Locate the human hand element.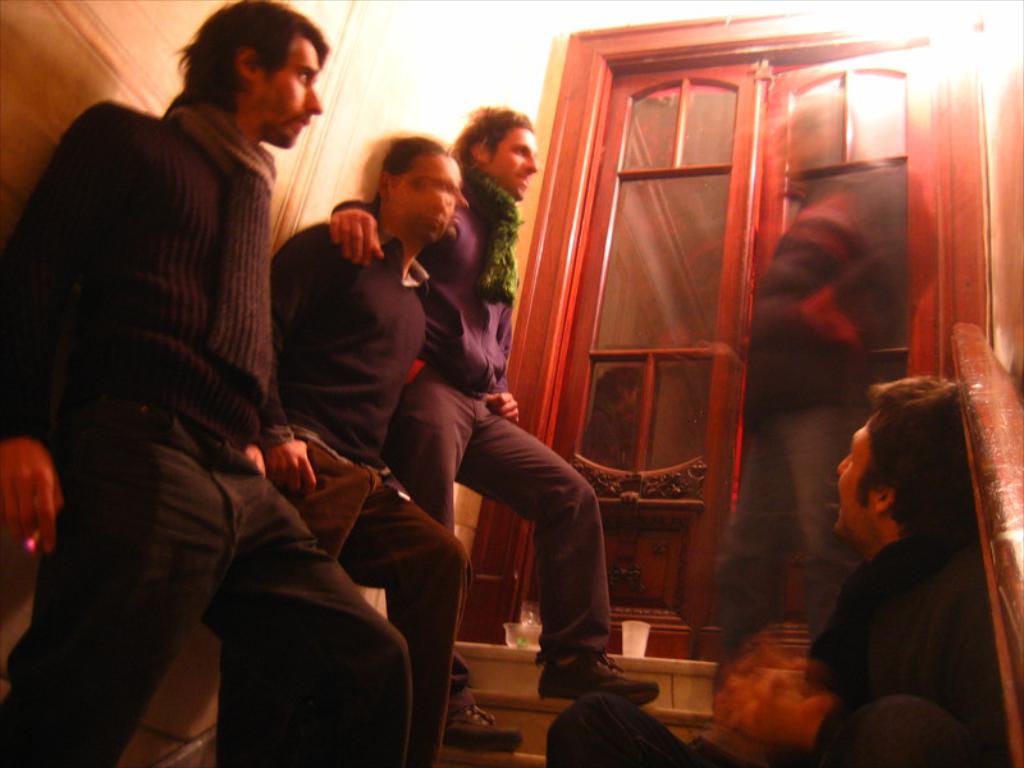
Element bbox: [794,289,856,344].
